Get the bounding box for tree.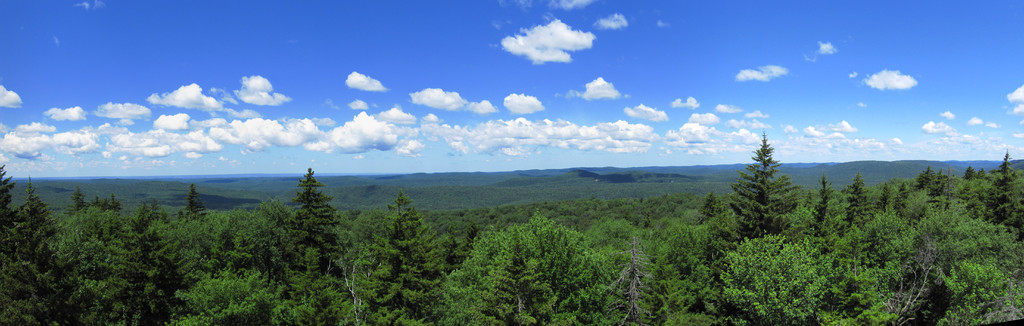
44/208/154/325.
